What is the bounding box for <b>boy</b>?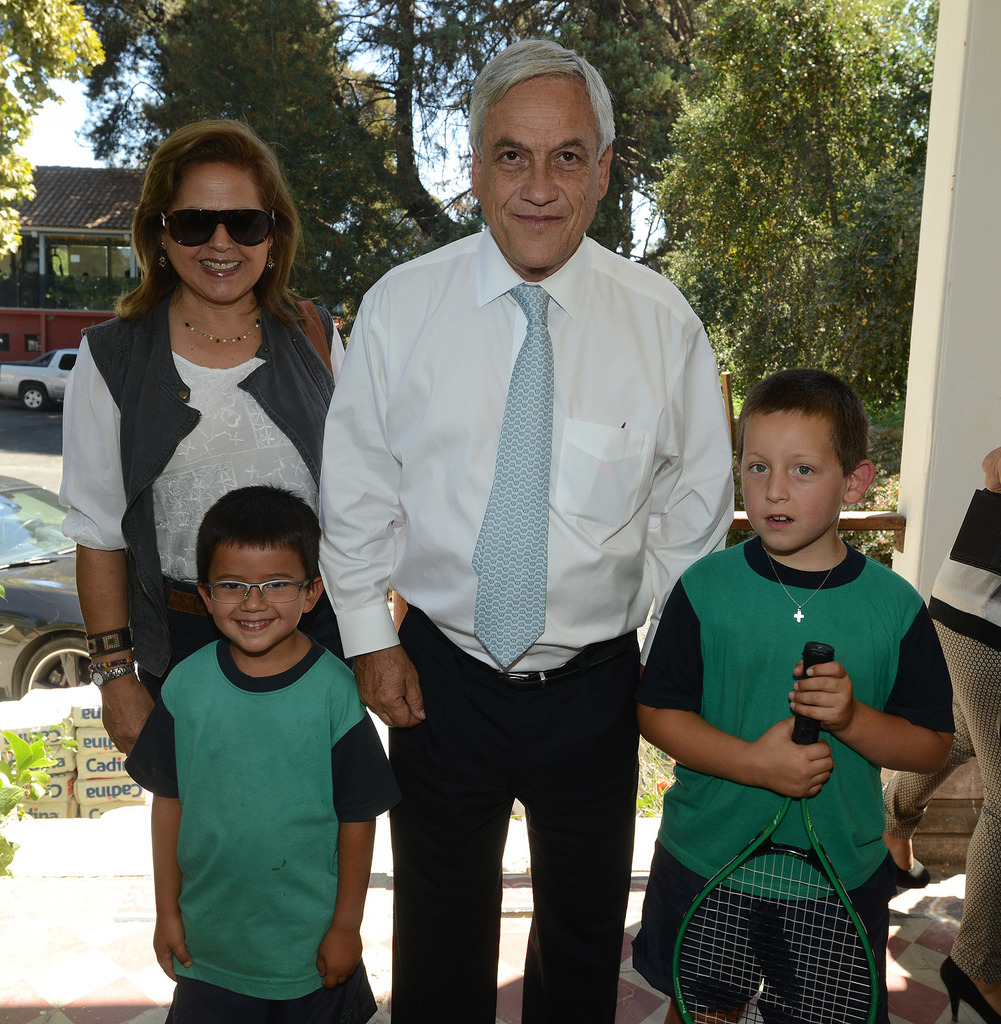
bbox=[641, 346, 956, 1023].
